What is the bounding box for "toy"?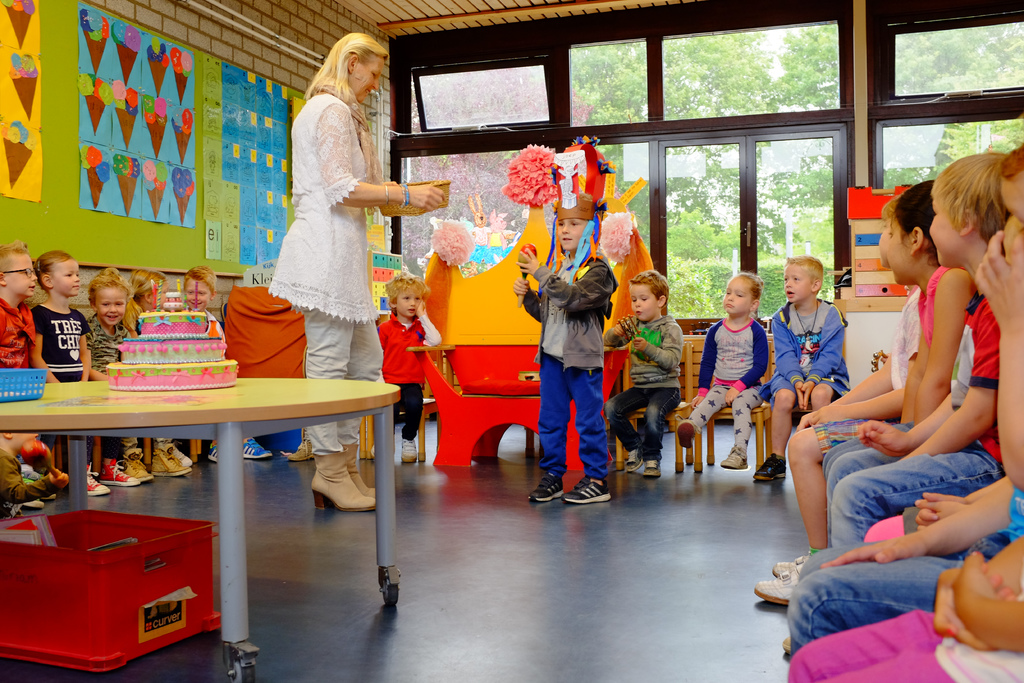
x1=616 y1=311 x2=646 y2=361.
